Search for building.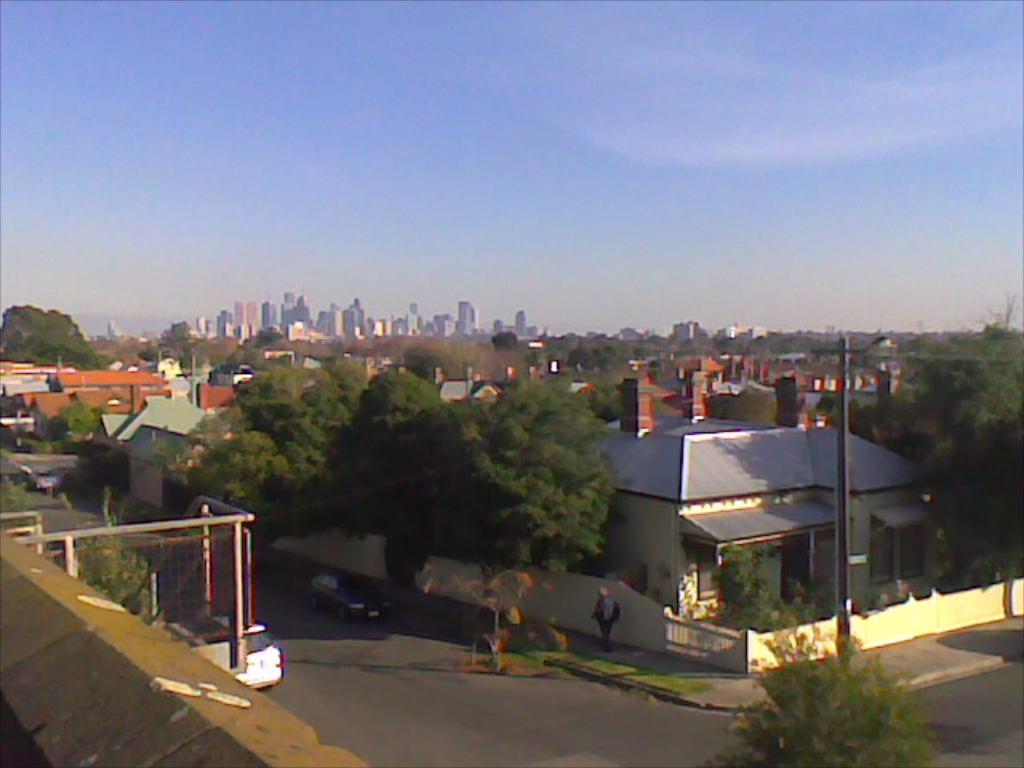
Found at crop(194, 286, 478, 342).
